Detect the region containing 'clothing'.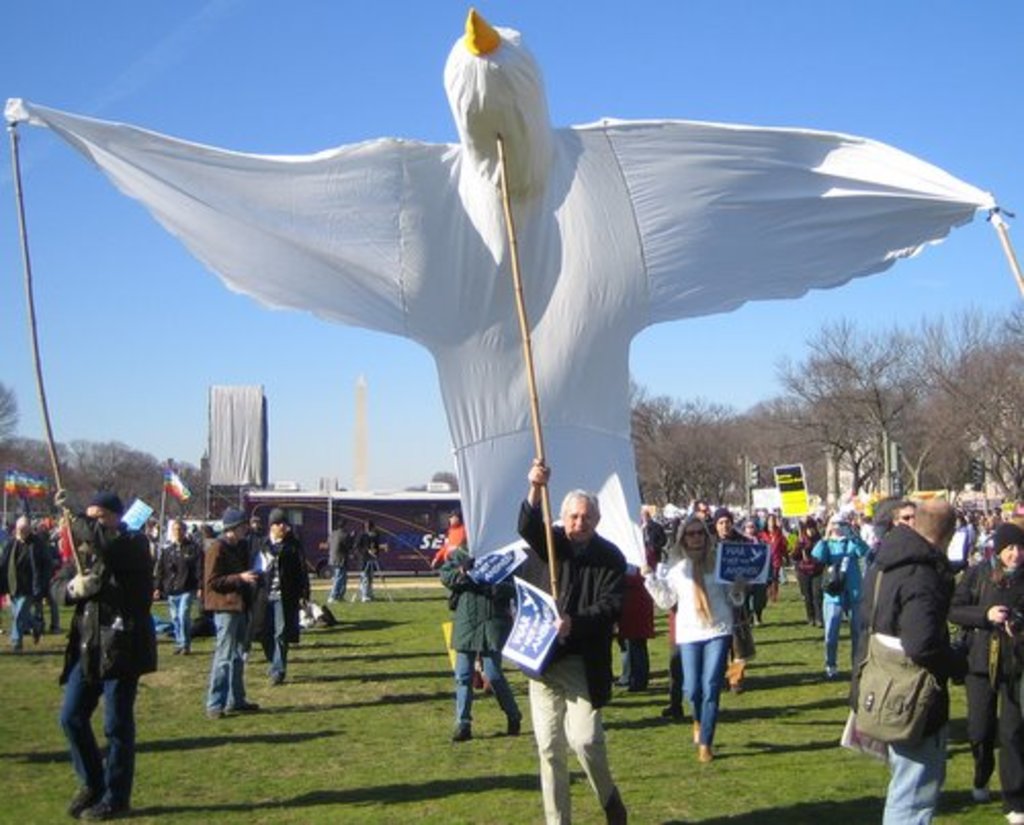
(328,536,352,598).
